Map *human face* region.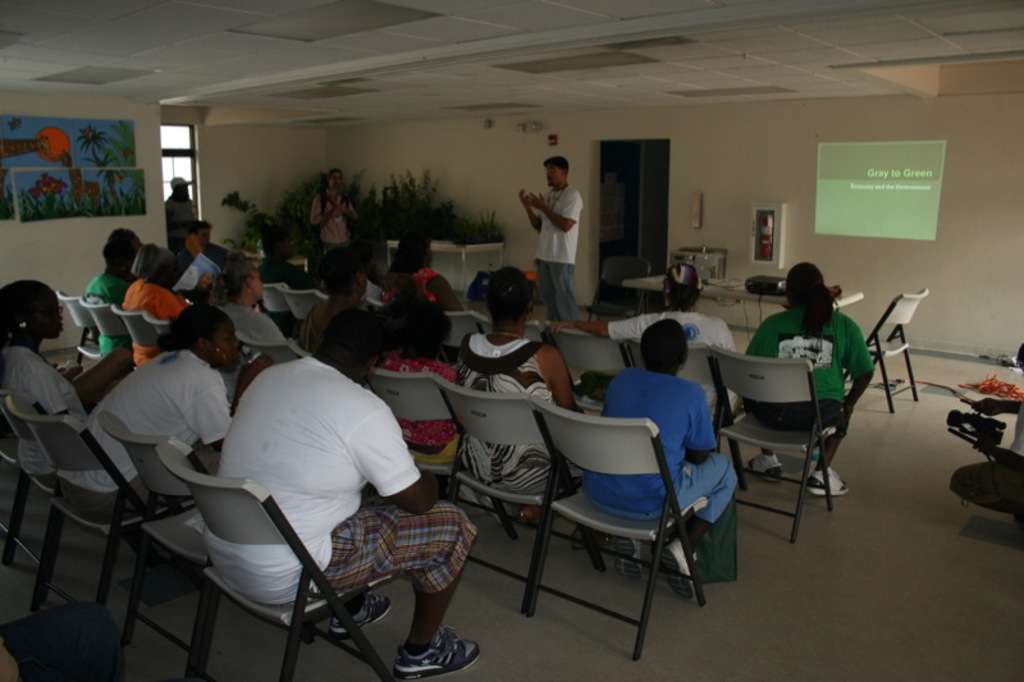
Mapped to rect(543, 161, 573, 191).
